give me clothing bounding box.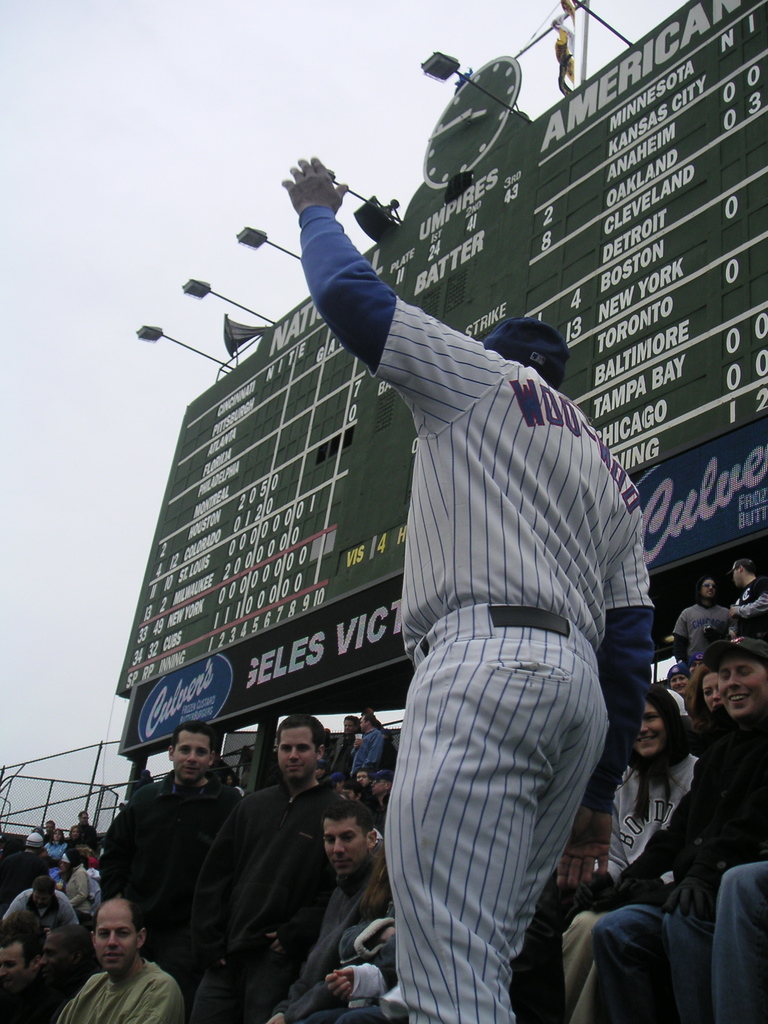
detection(0, 975, 65, 1023).
